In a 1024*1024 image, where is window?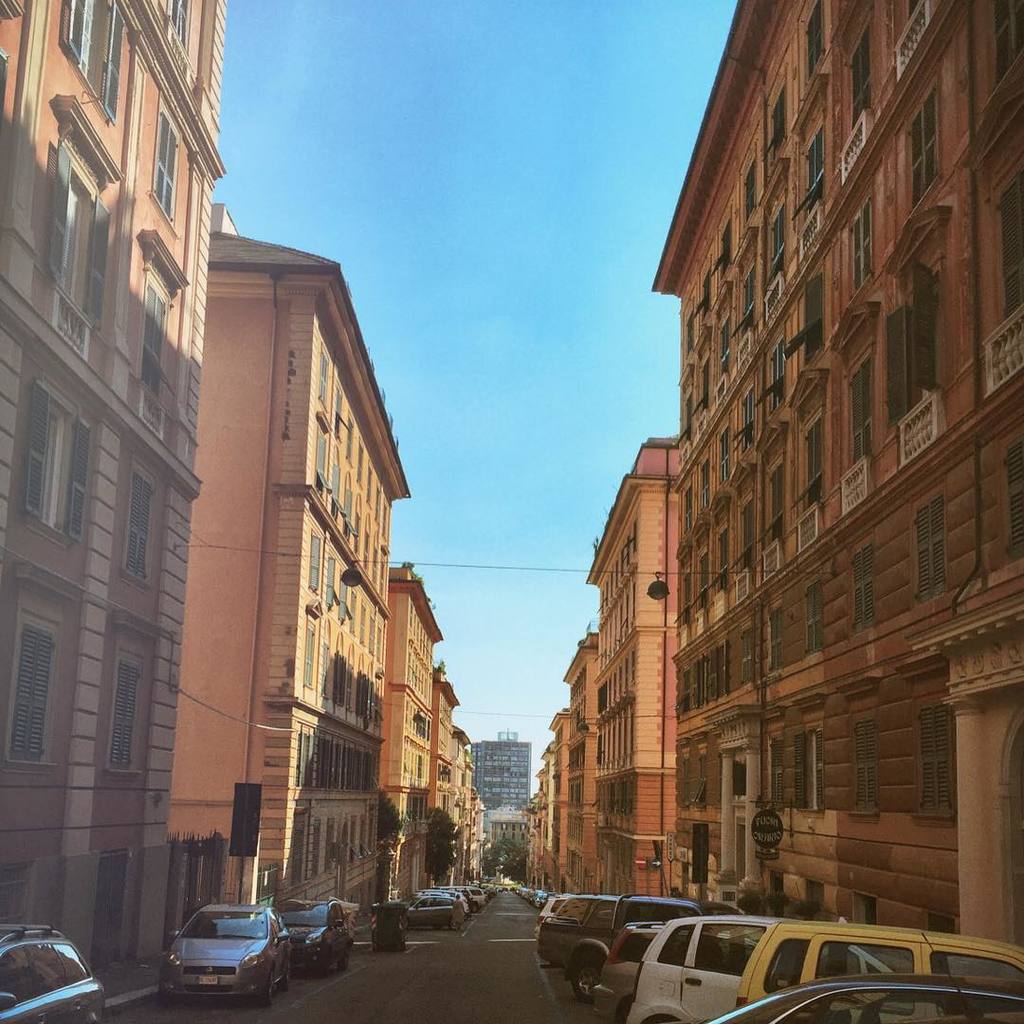
bbox=[25, 378, 90, 543].
